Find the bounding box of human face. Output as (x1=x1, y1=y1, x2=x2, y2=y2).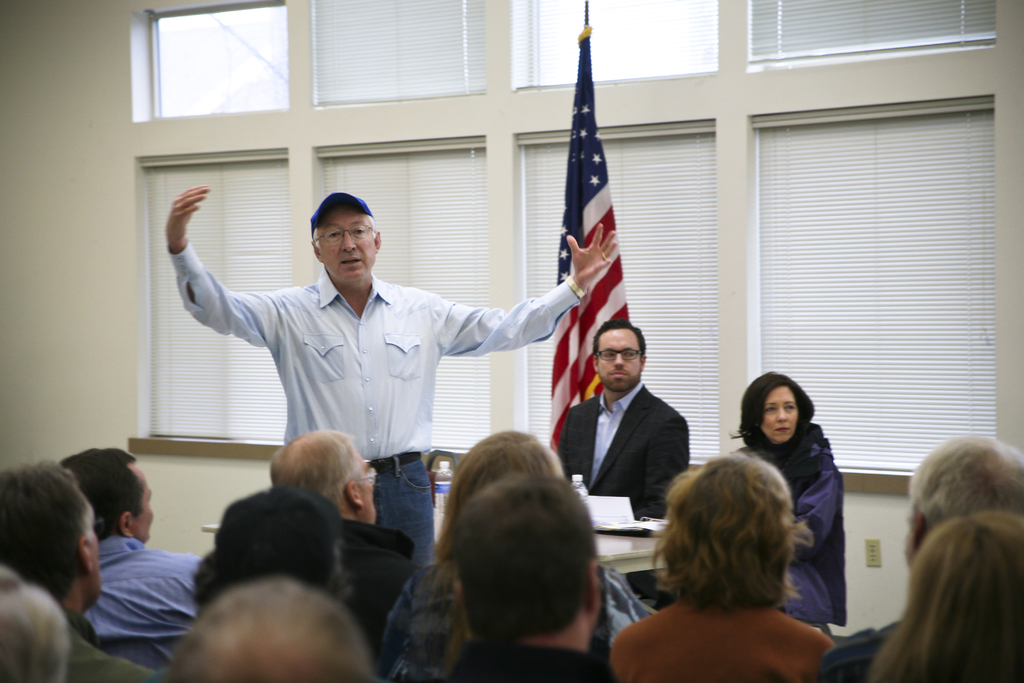
(x1=90, y1=516, x2=106, y2=598).
